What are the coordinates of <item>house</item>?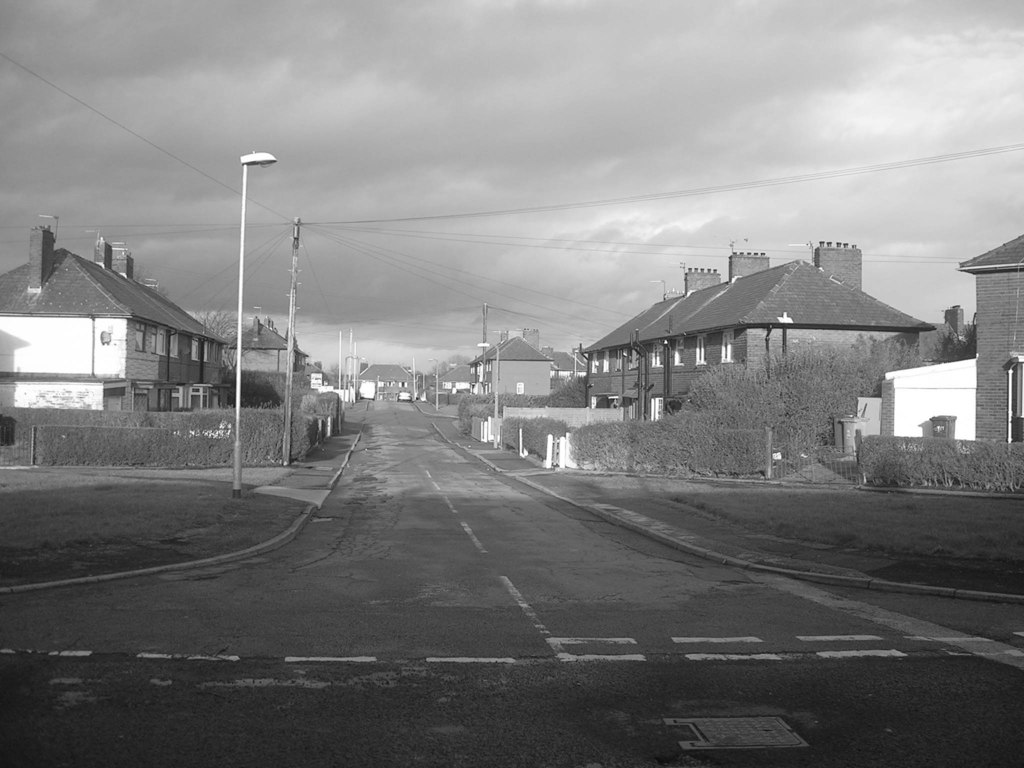
region(457, 331, 566, 395).
